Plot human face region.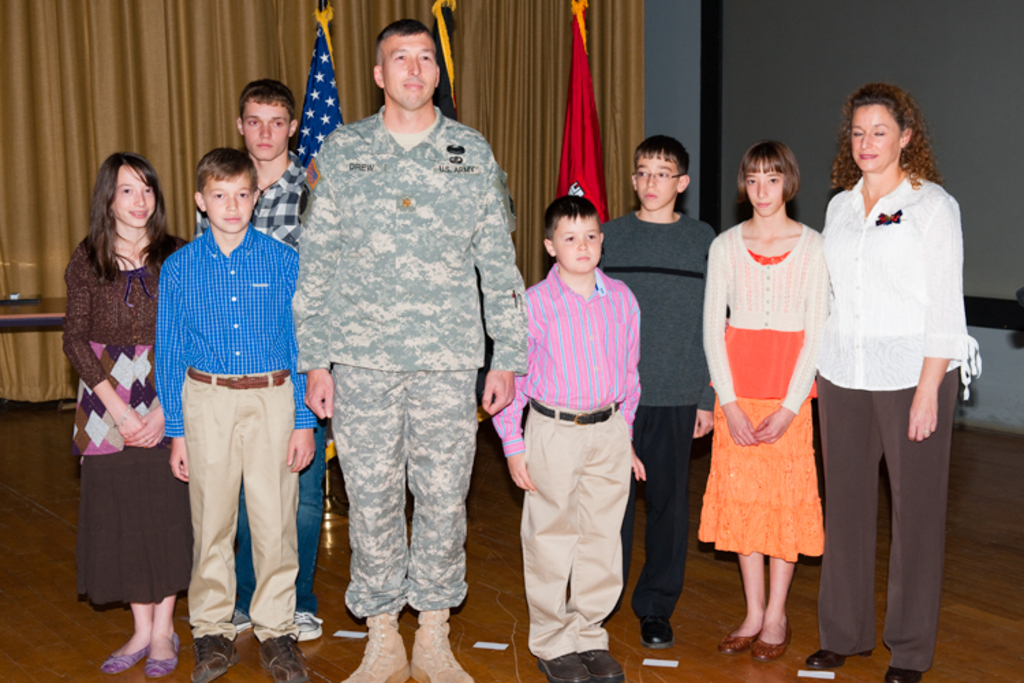
Plotted at [112,163,161,228].
